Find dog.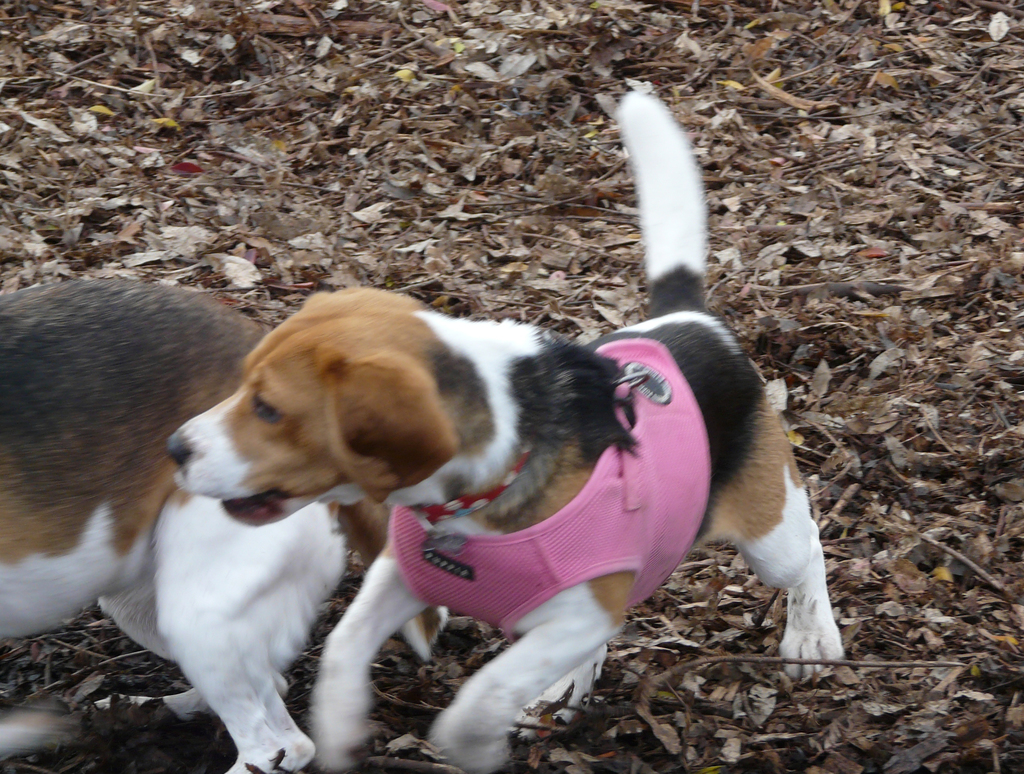
rect(166, 88, 851, 773).
